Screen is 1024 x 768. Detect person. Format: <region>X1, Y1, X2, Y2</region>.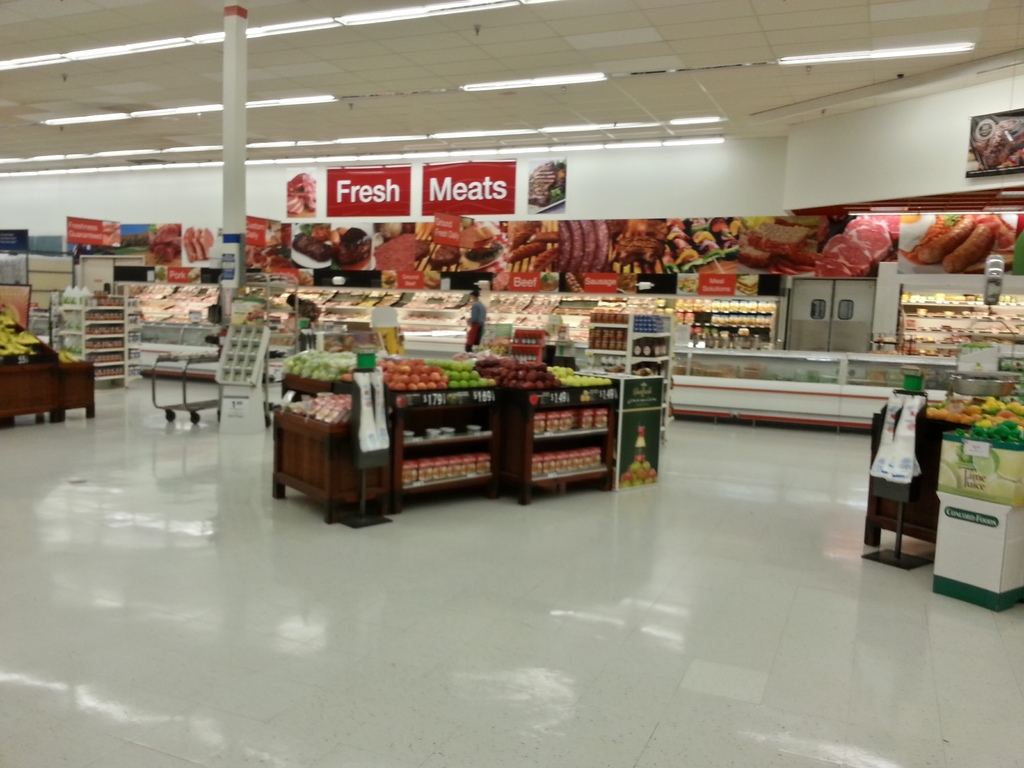
<region>285, 294, 323, 353</region>.
